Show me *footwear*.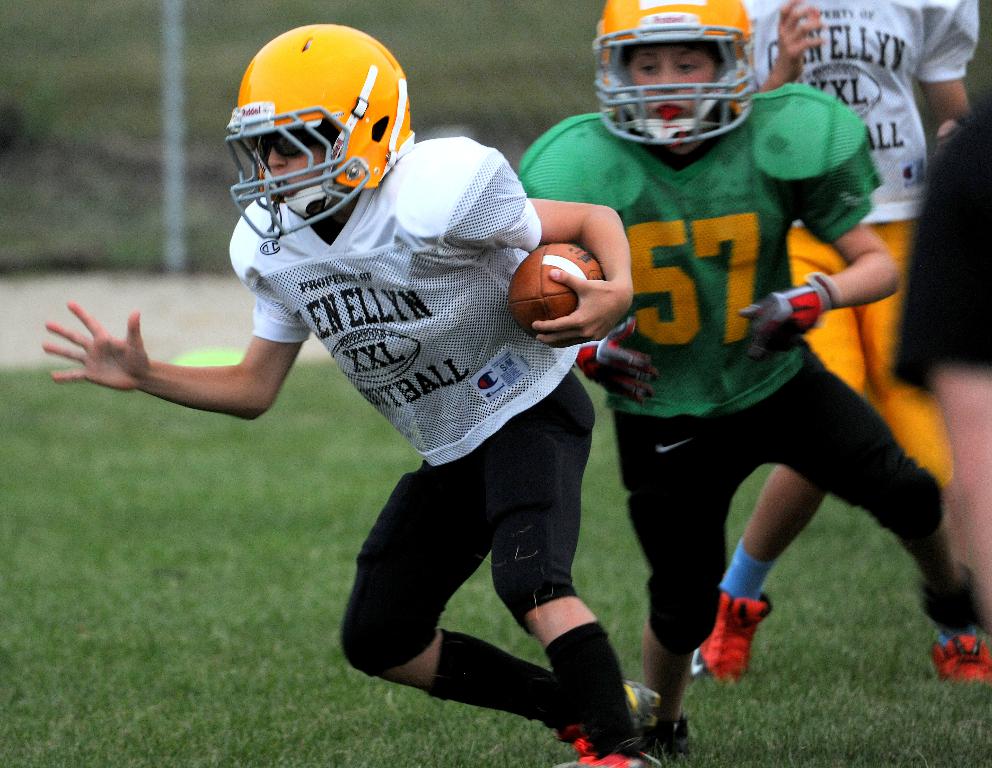
*footwear* is here: Rect(640, 712, 687, 749).
